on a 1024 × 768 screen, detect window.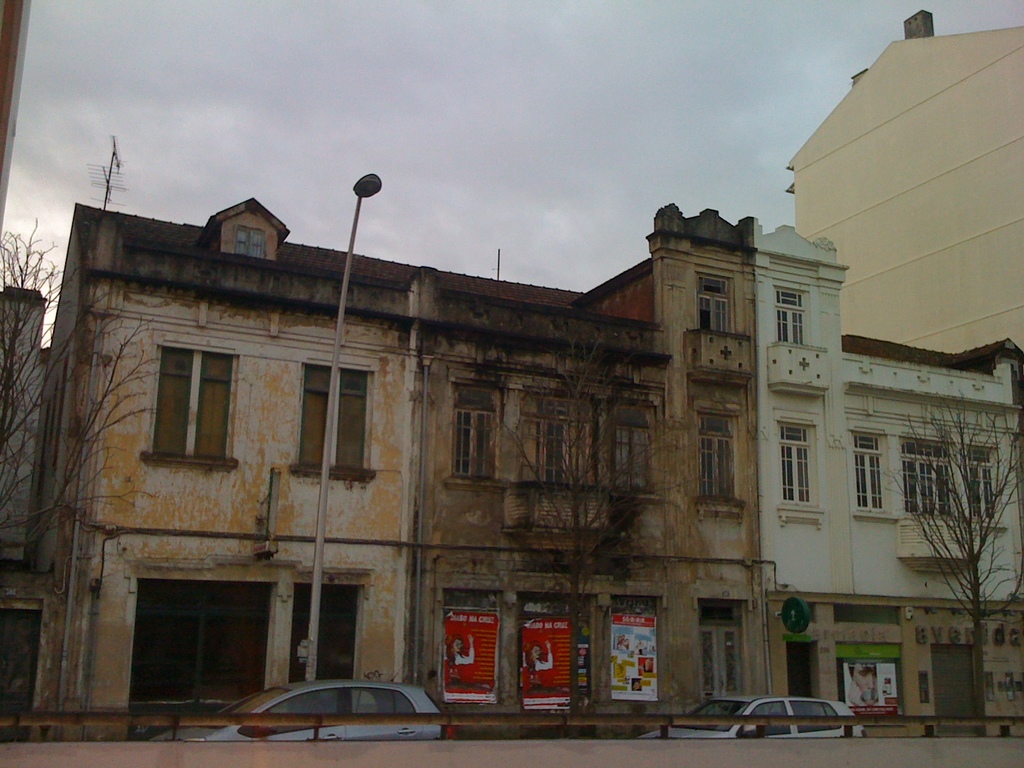
crop(609, 401, 654, 492).
